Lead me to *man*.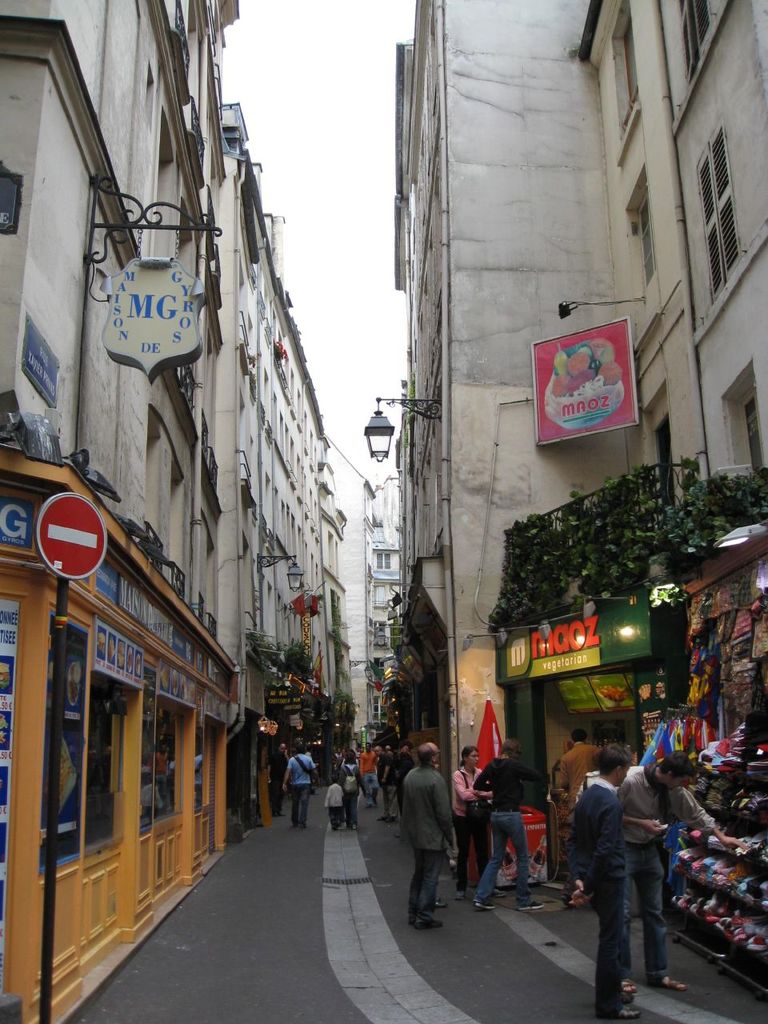
Lead to locate(393, 749, 473, 925).
